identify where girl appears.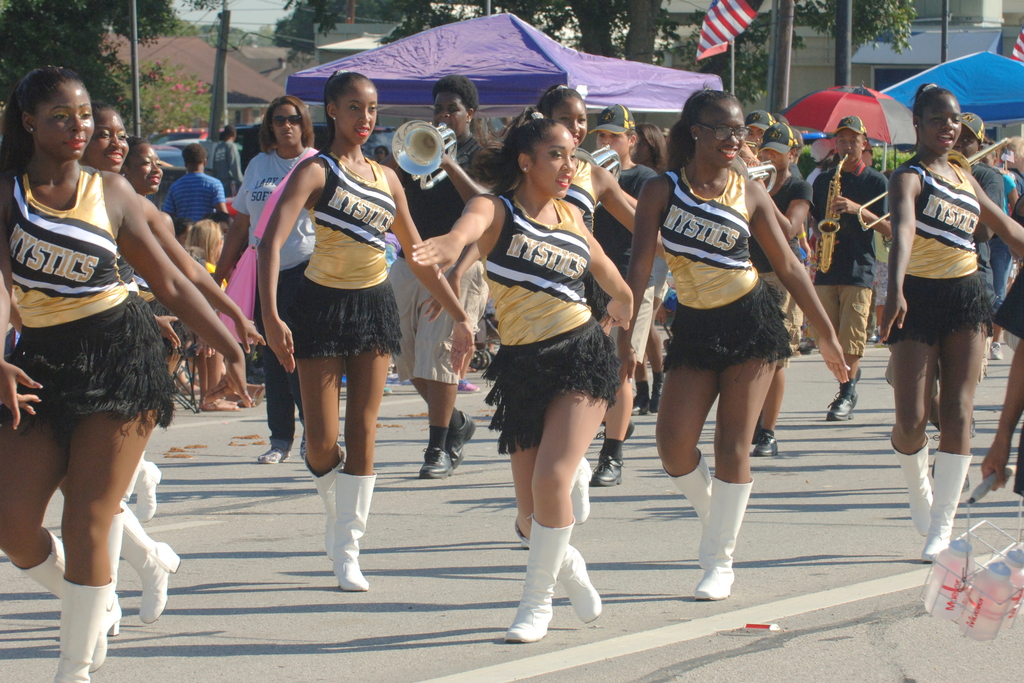
Appears at l=113, t=136, r=180, b=525.
